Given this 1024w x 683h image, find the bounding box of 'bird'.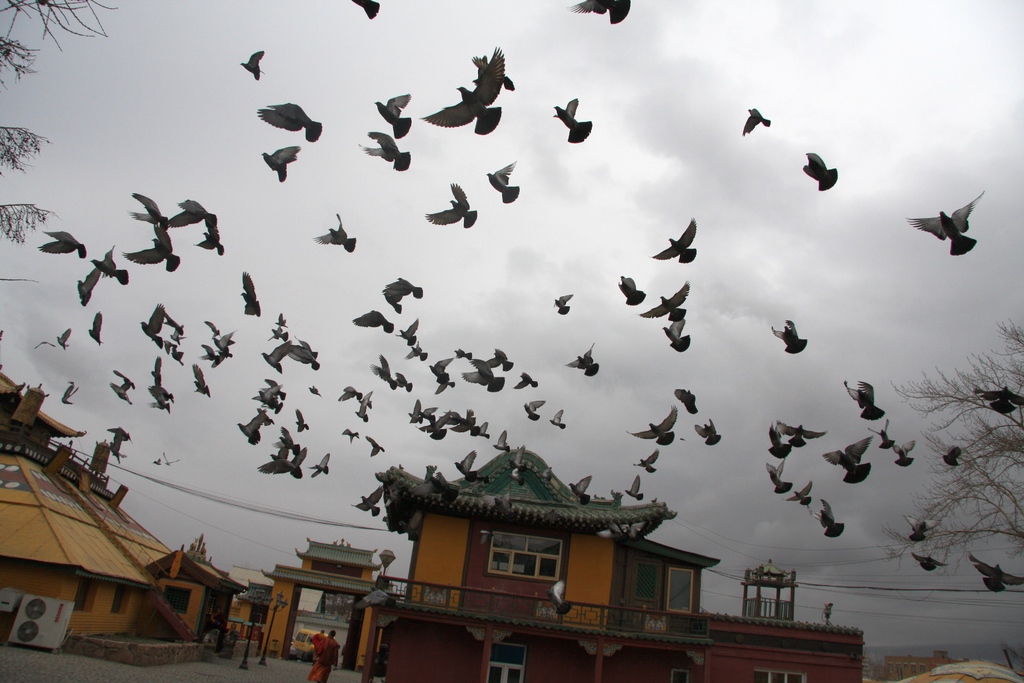
pyautogui.locateOnScreen(941, 446, 960, 468).
